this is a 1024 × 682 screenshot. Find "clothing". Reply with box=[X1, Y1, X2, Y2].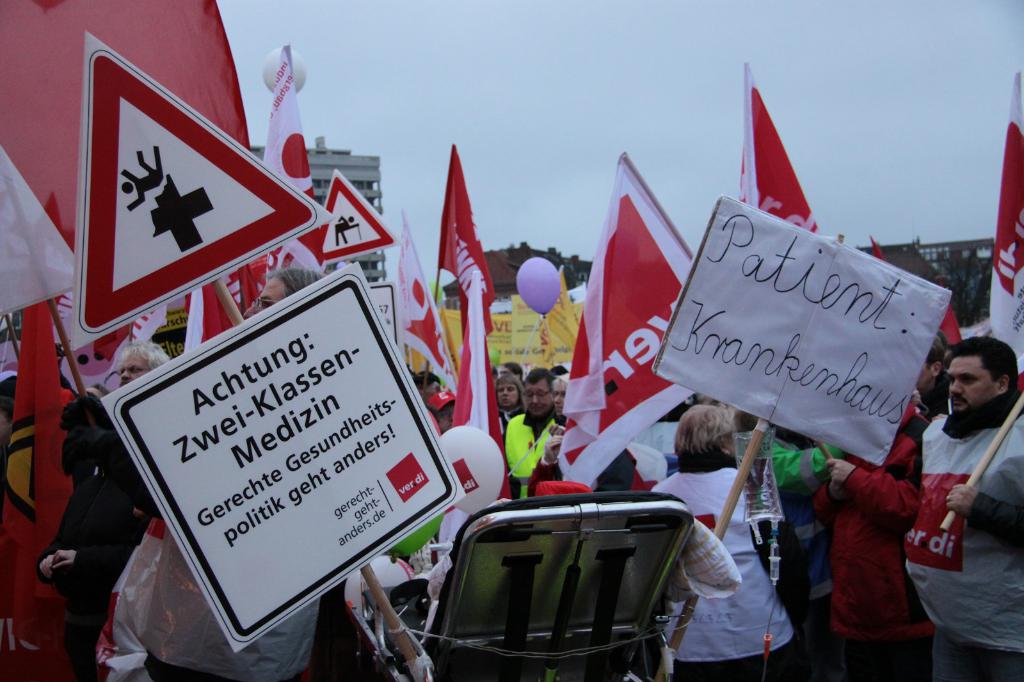
box=[658, 450, 815, 679].
